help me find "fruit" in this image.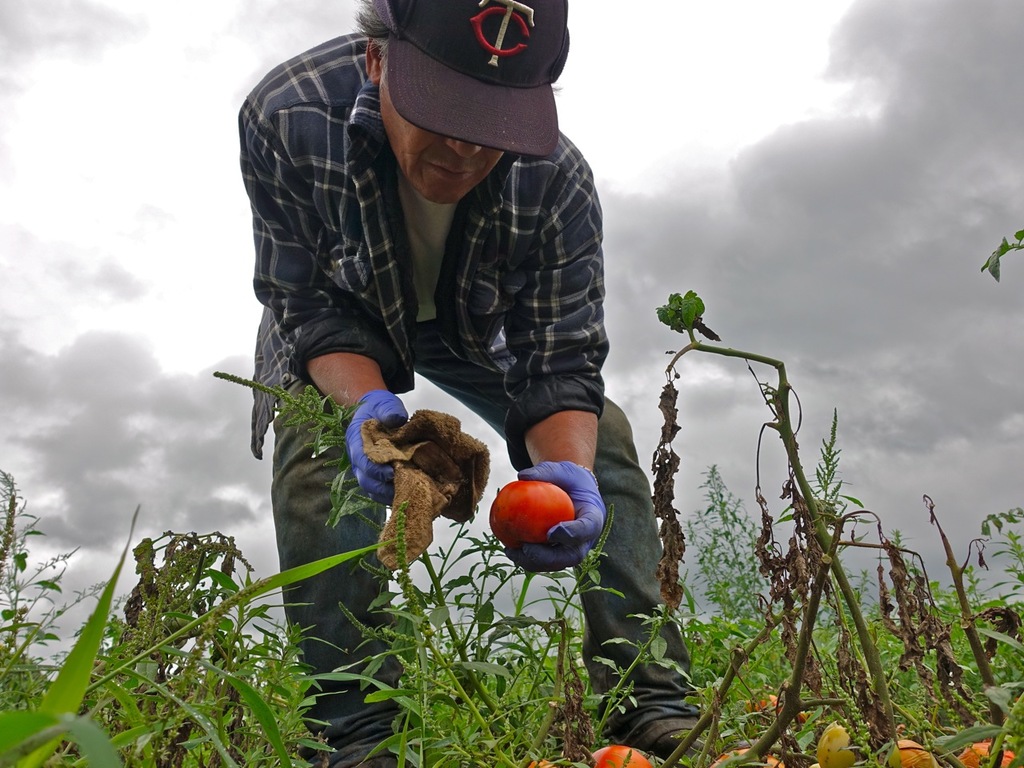
Found it: {"x1": 486, "y1": 462, "x2": 599, "y2": 569}.
